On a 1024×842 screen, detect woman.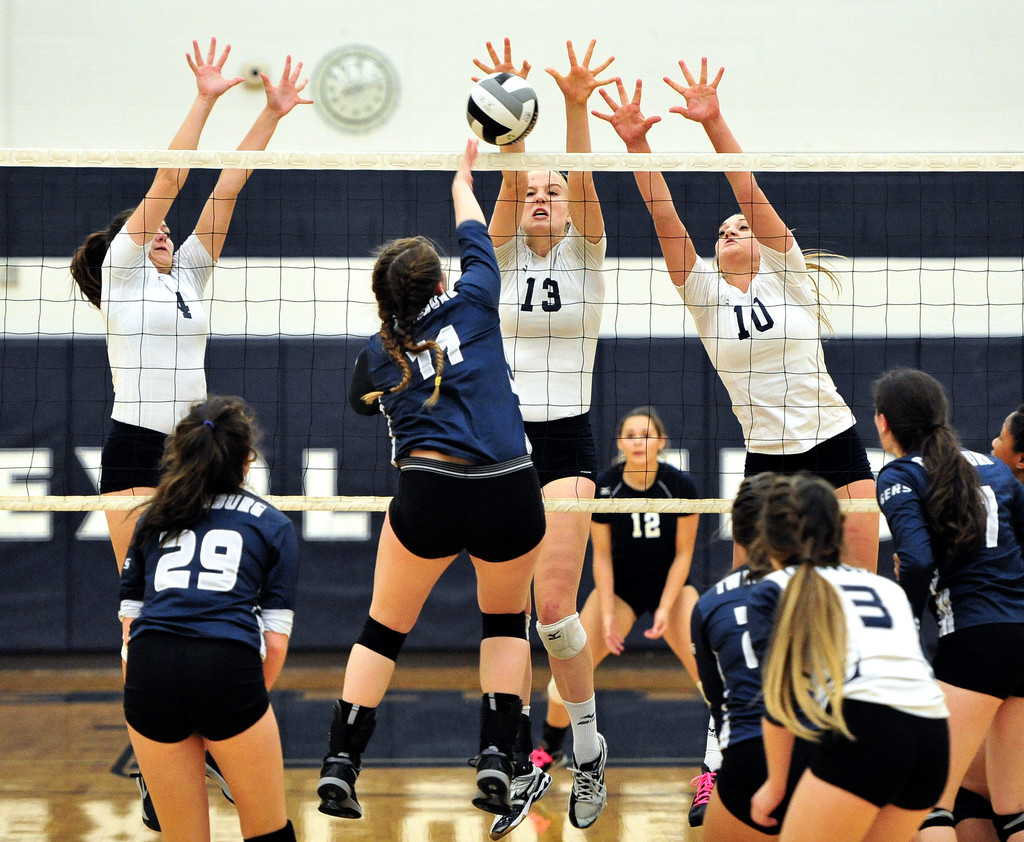
314:140:552:820.
